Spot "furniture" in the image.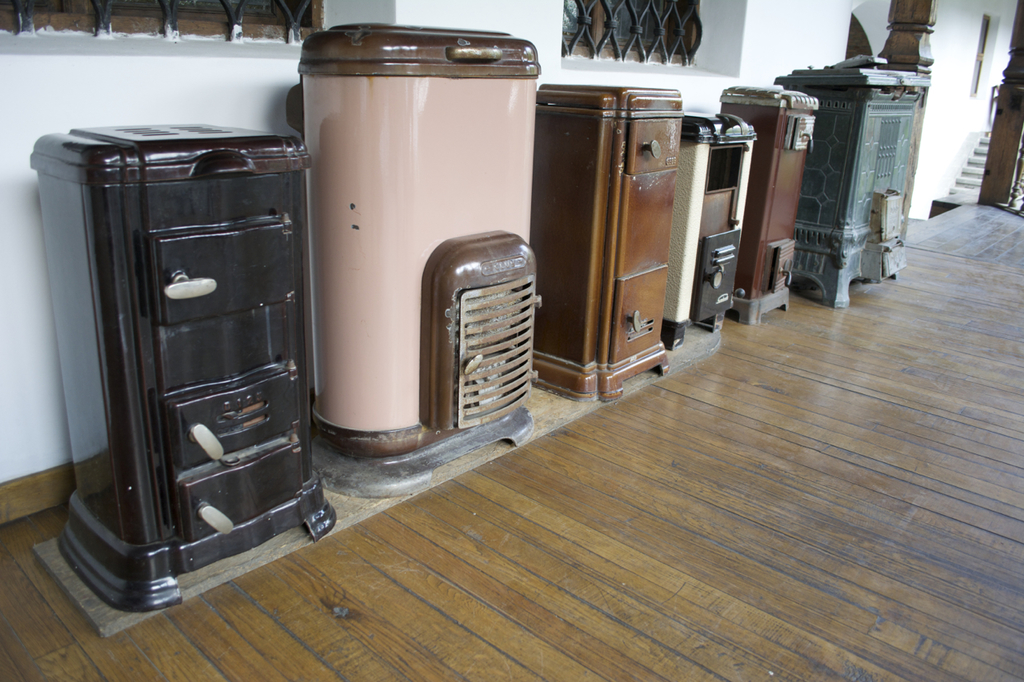
"furniture" found at select_region(660, 109, 758, 350).
